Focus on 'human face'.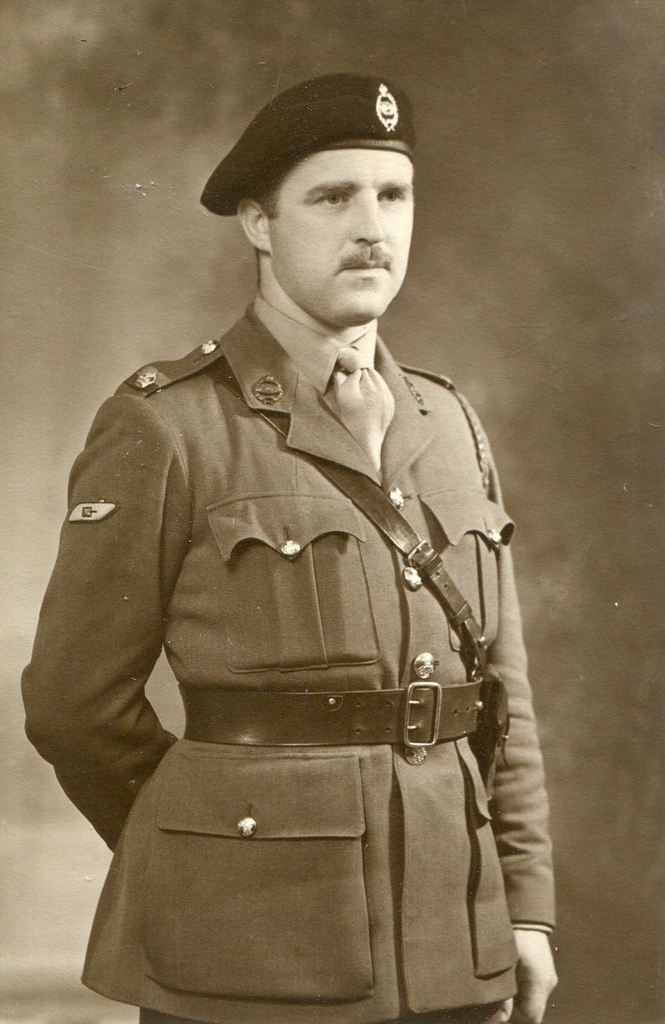
Focused at crop(259, 144, 413, 329).
